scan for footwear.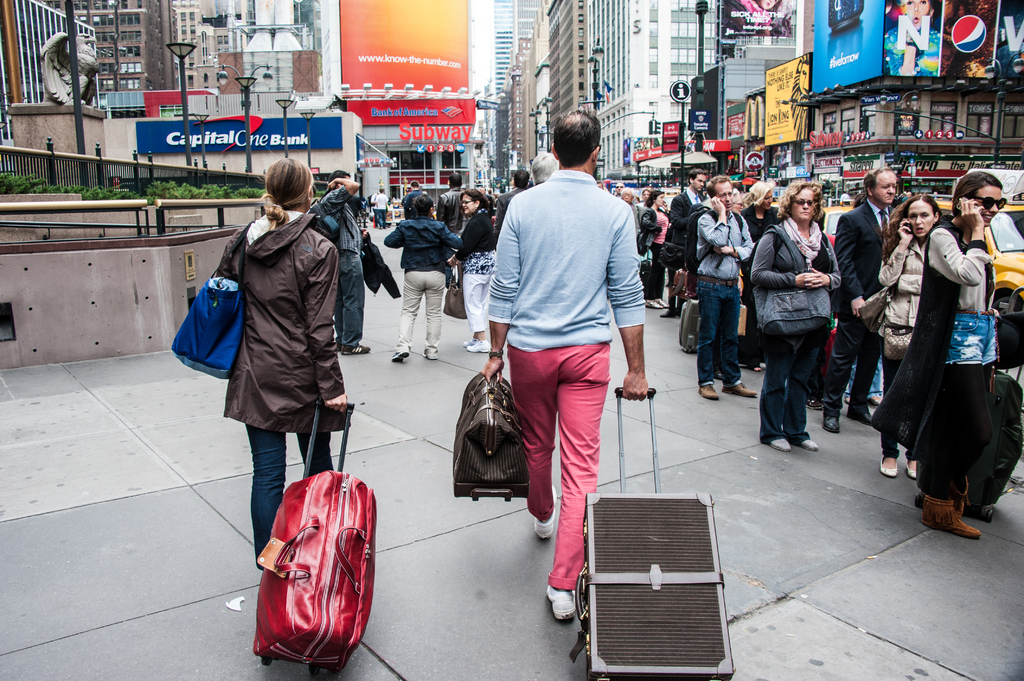
Scan result: (392, 342, 410, 365).
